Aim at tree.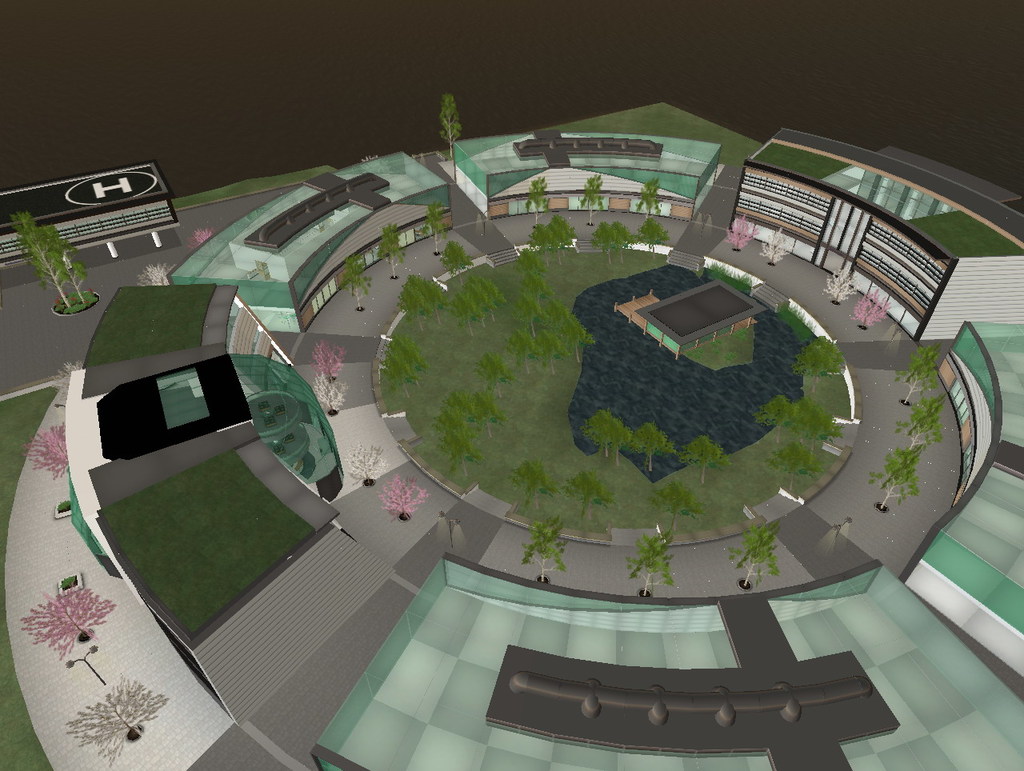
Aimed at x1=630, y1=532, x2=674, y2=601.
